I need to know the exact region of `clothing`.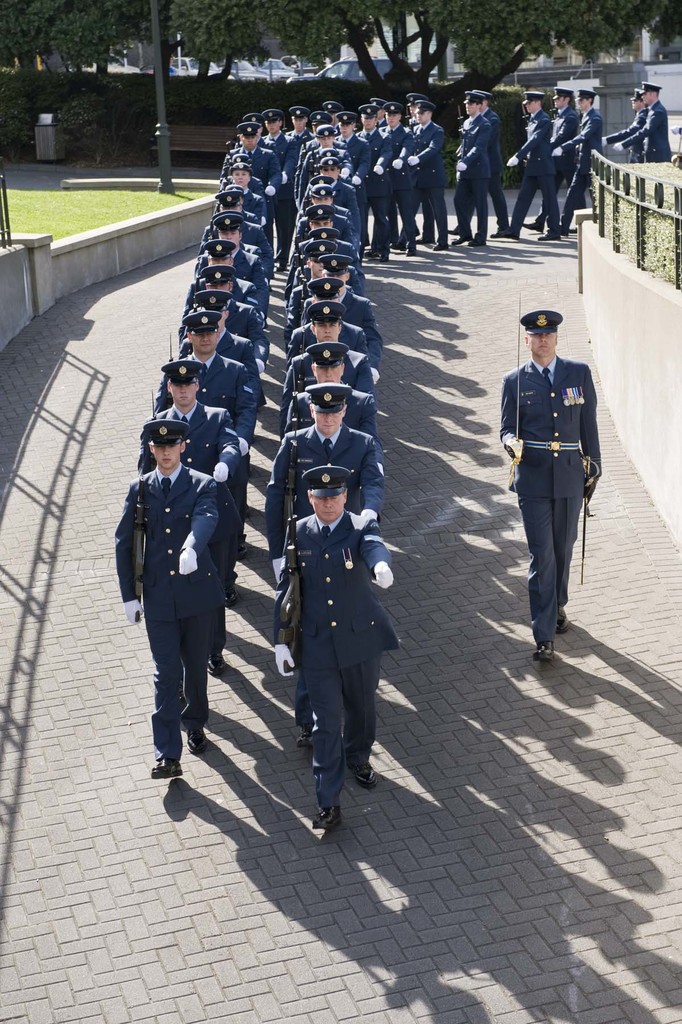
Region: [505,365,605,645].
